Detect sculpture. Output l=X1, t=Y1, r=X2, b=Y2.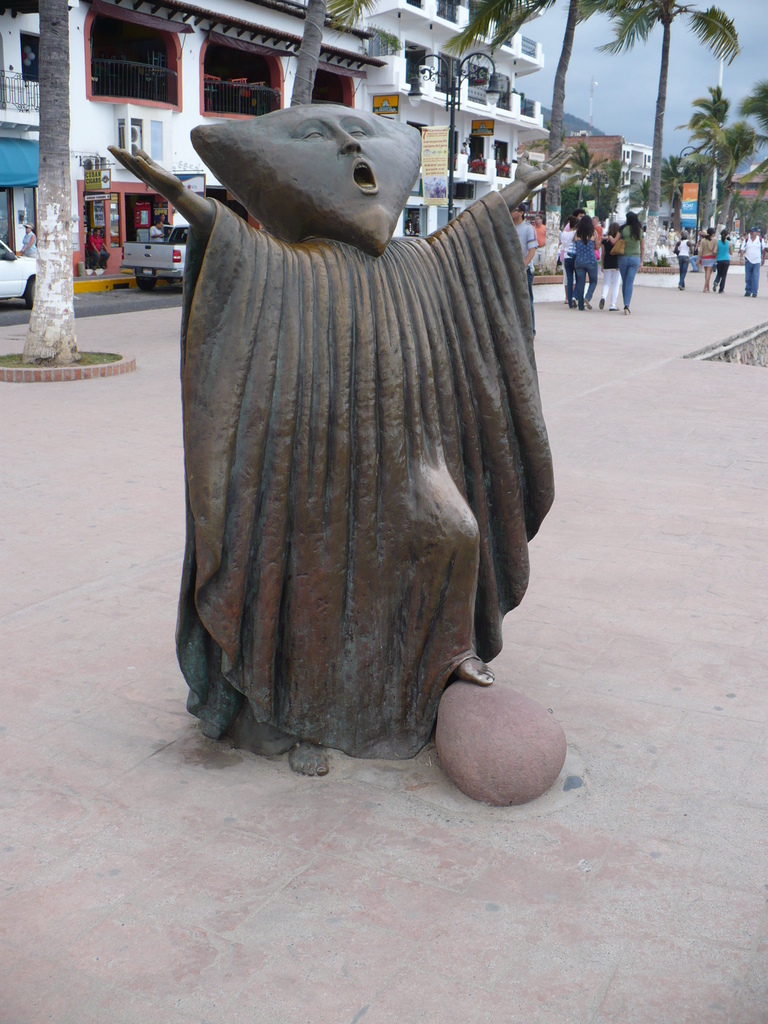
l=148, t=48, r=552, b=832.
